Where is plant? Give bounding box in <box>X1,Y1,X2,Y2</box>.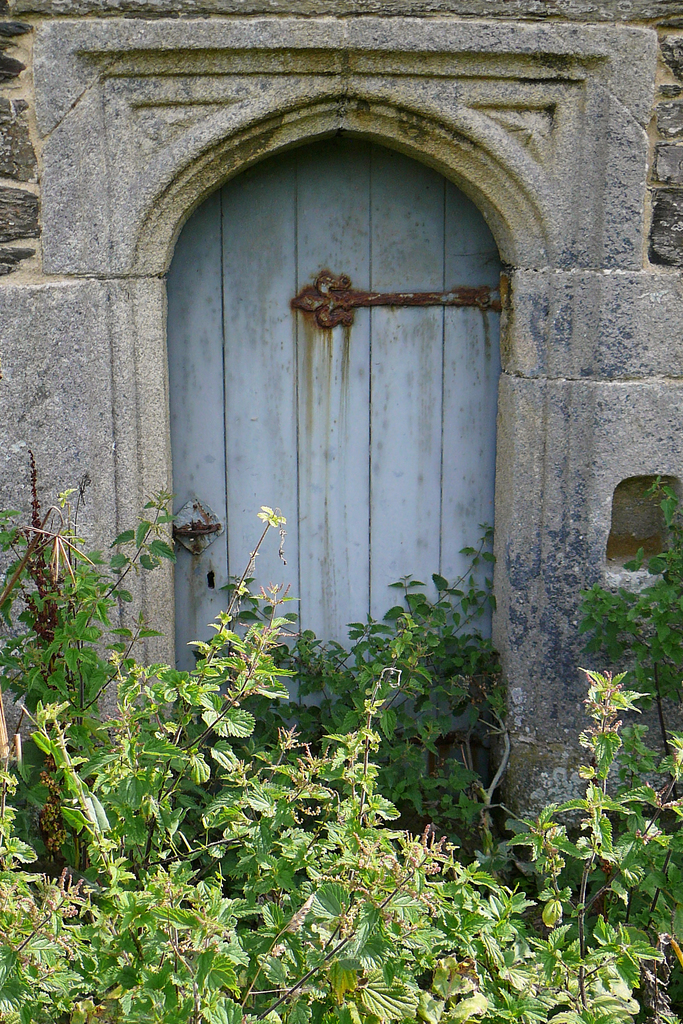
<box>580,471,682,803</box>.
